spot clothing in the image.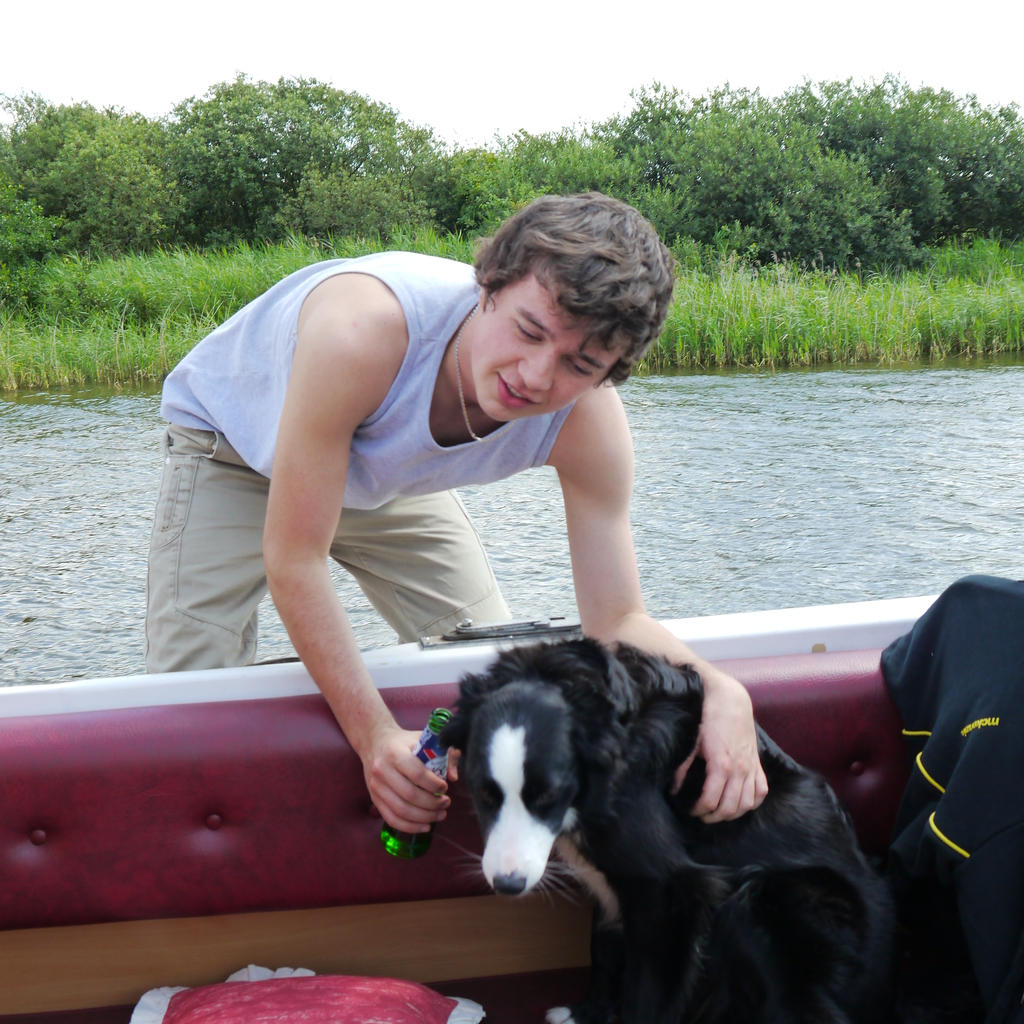
clothing found at select_region(137, 246, 582, 671).
